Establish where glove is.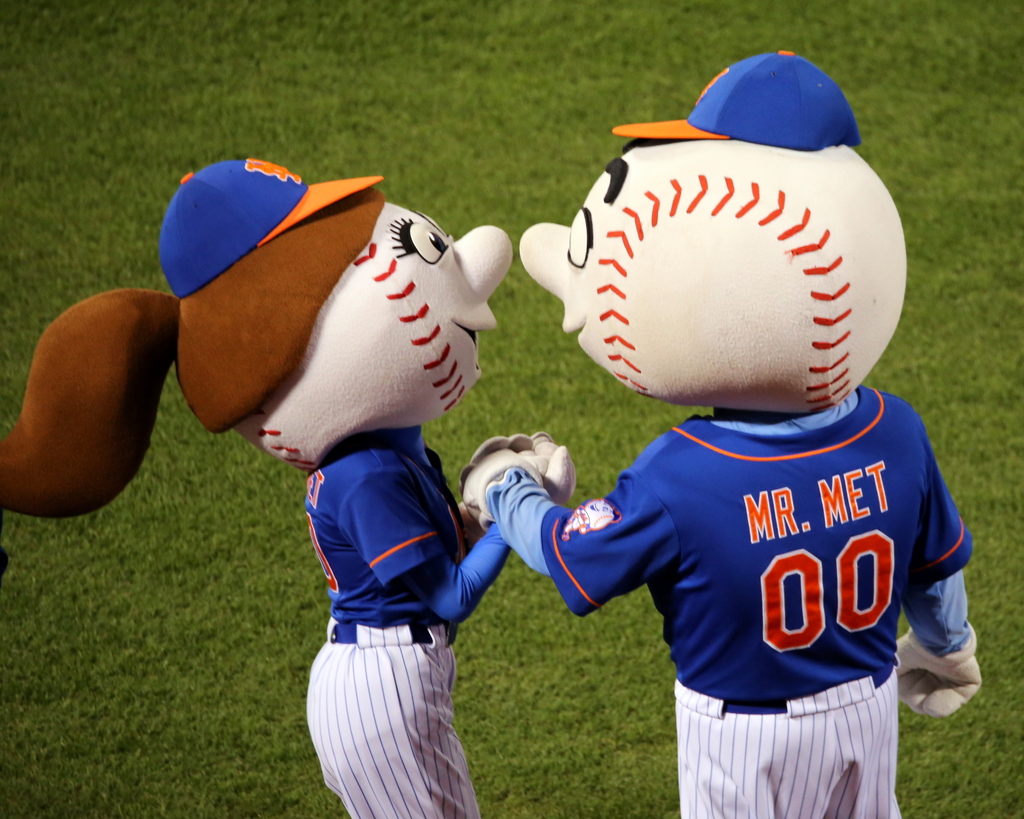
Established at (892, 624, 980, 720).
